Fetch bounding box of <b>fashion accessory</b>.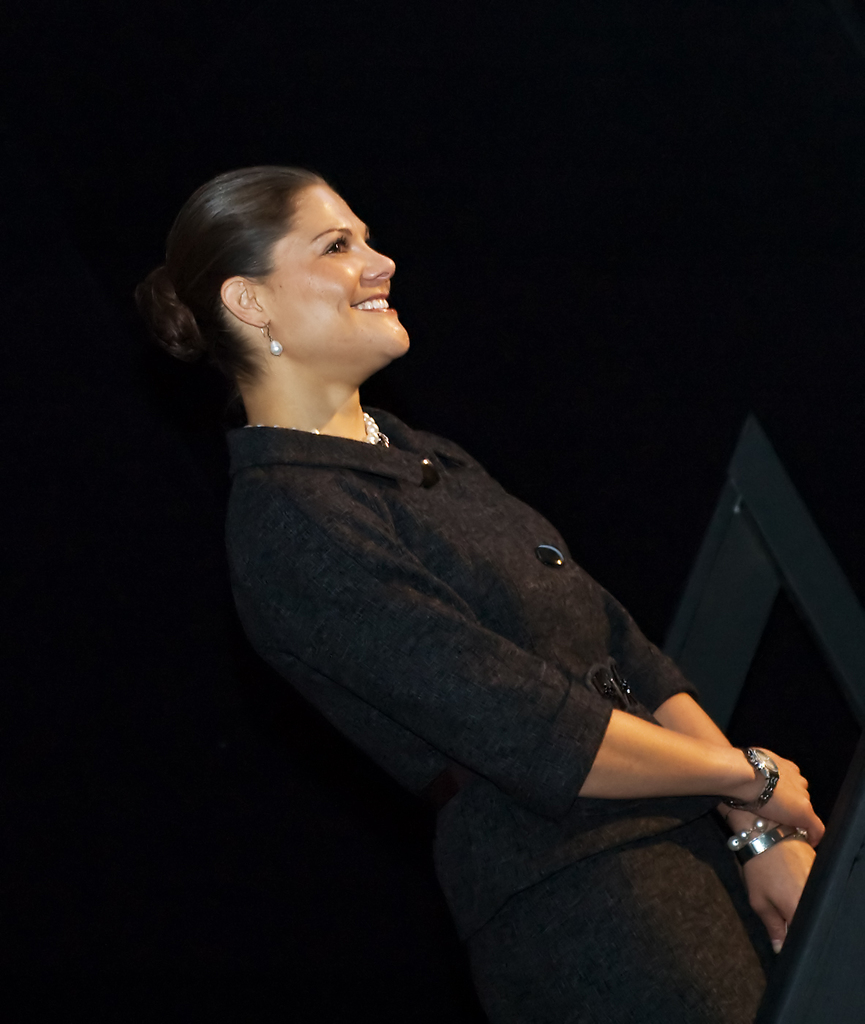
Bbox: pyautogui.locateOnScreen(578, 659, 641, 712).
